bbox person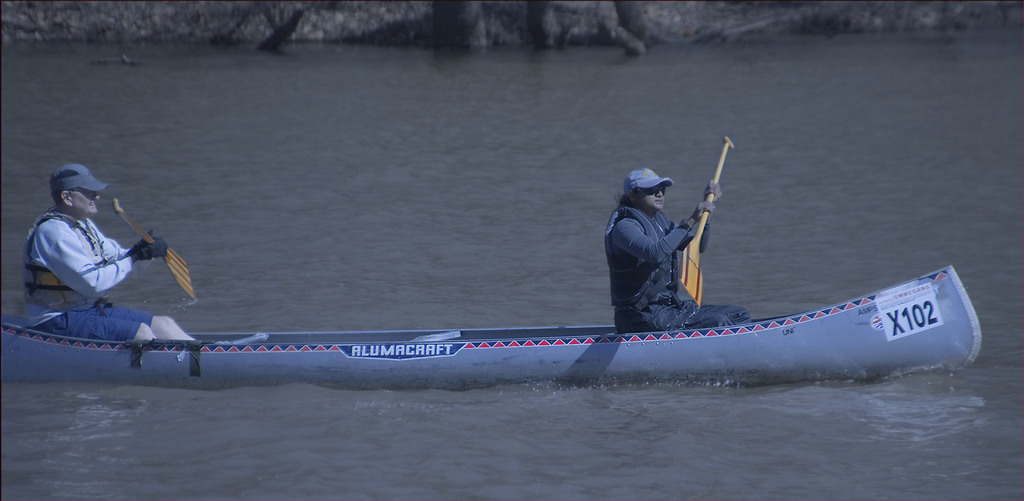
(x1=24, y1=163, x2=200, y2=341)
